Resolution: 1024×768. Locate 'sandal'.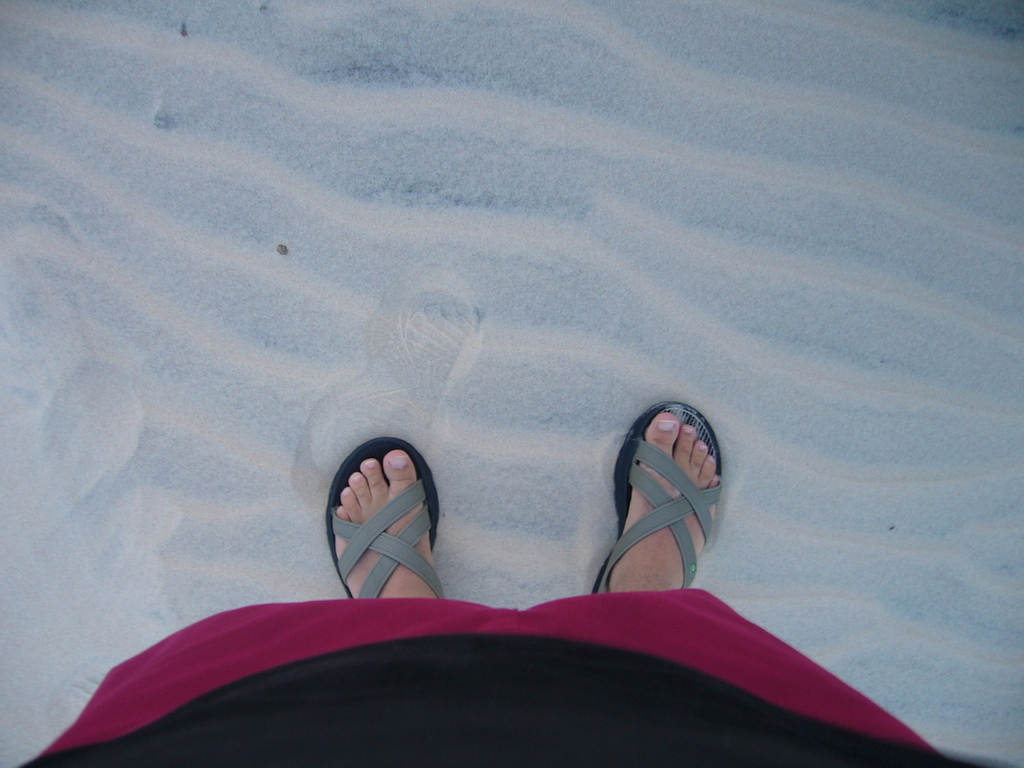
330:441:445:596.
